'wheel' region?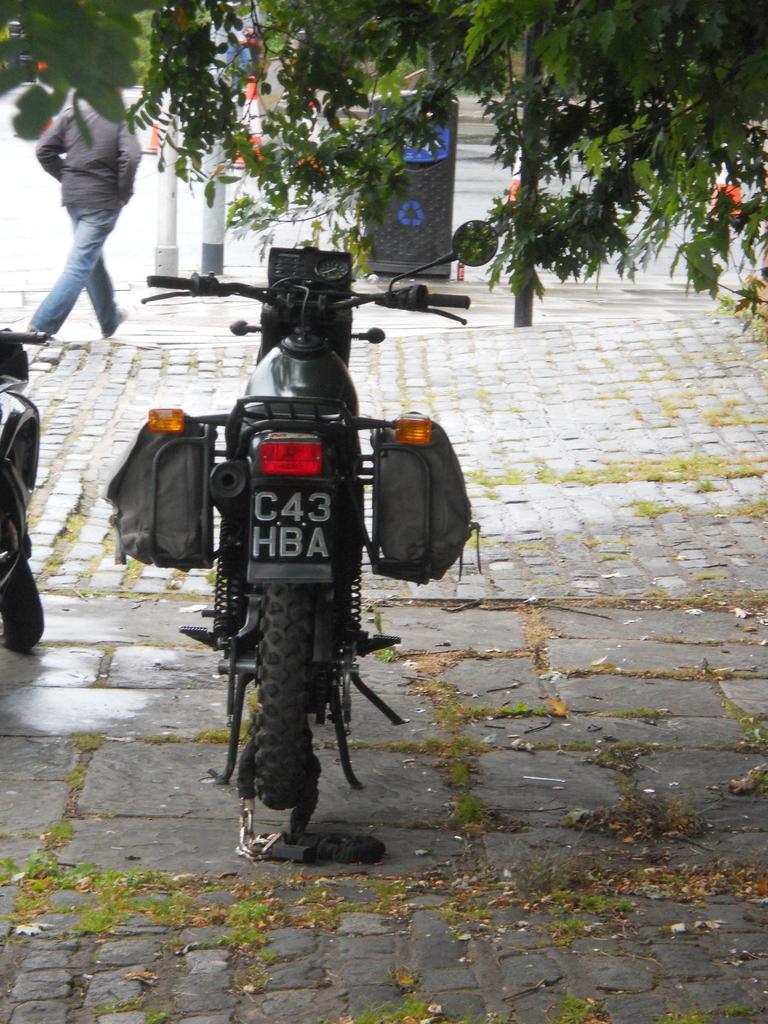
l=239, t=575, r=325, b=819
